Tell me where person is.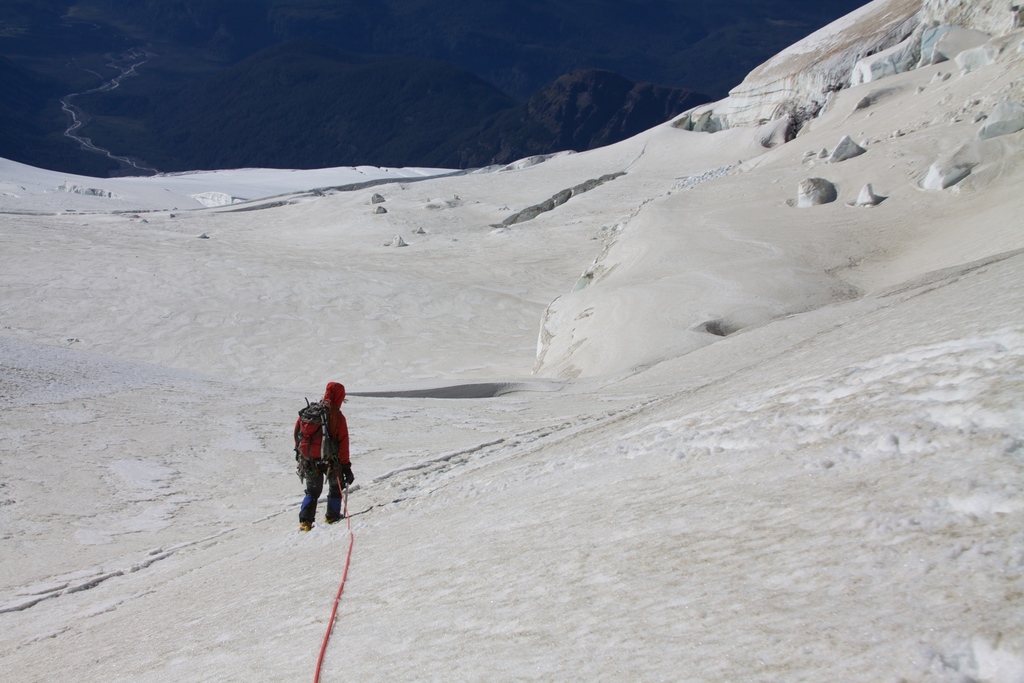
person is at bbox=(294, 373, 356, 538).
